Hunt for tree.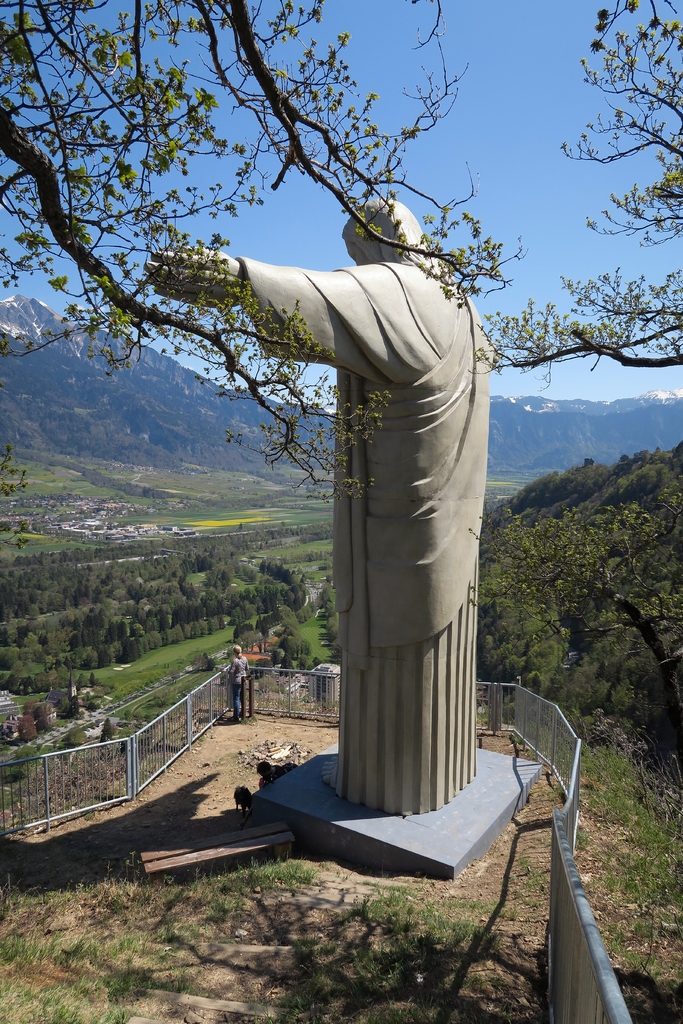
Hunted down at locate(458, 487, 682, 740).
